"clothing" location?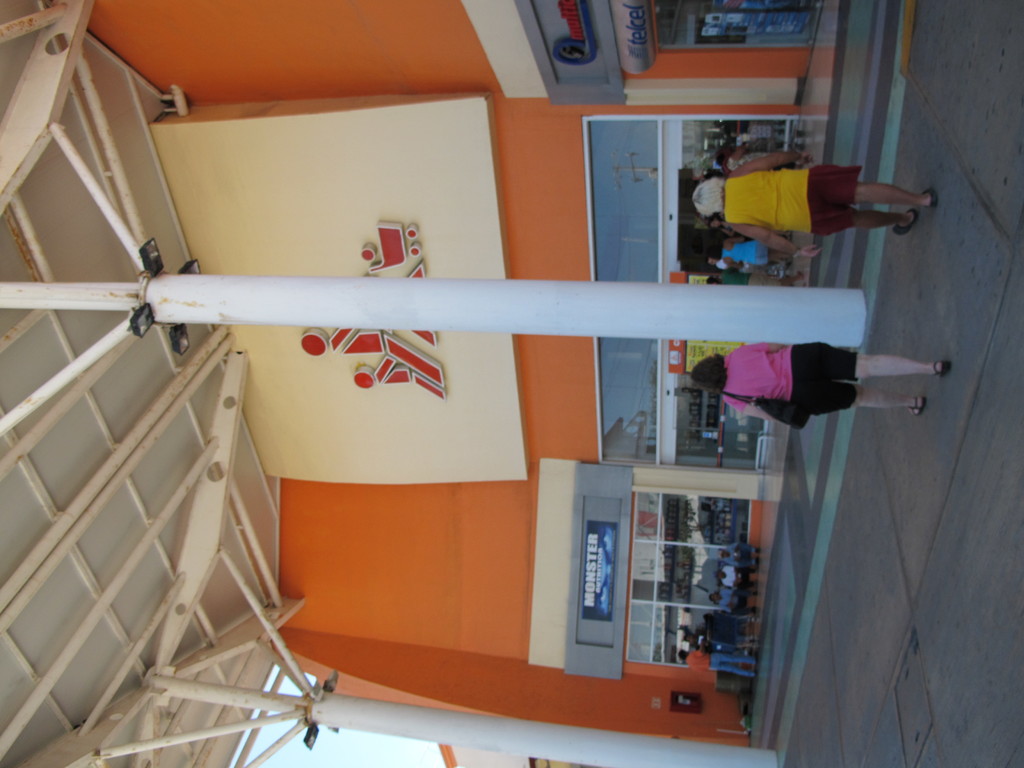
[689, 646, 758, 677]
